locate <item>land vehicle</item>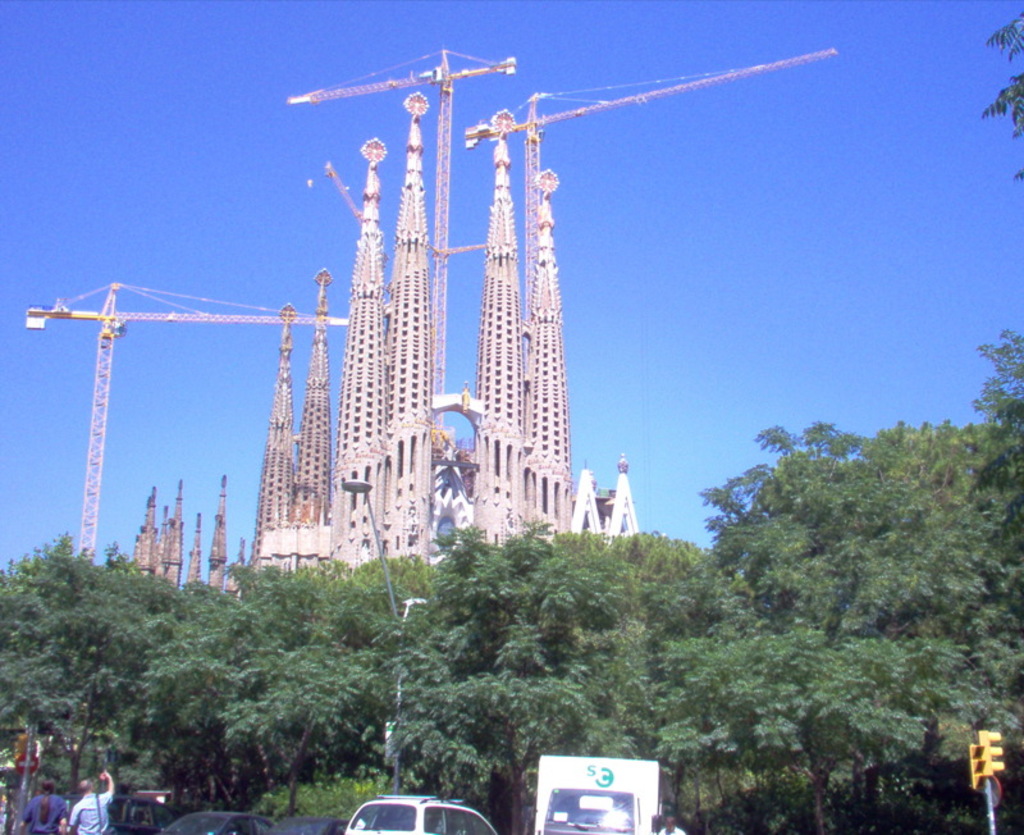
264:813:342:834
